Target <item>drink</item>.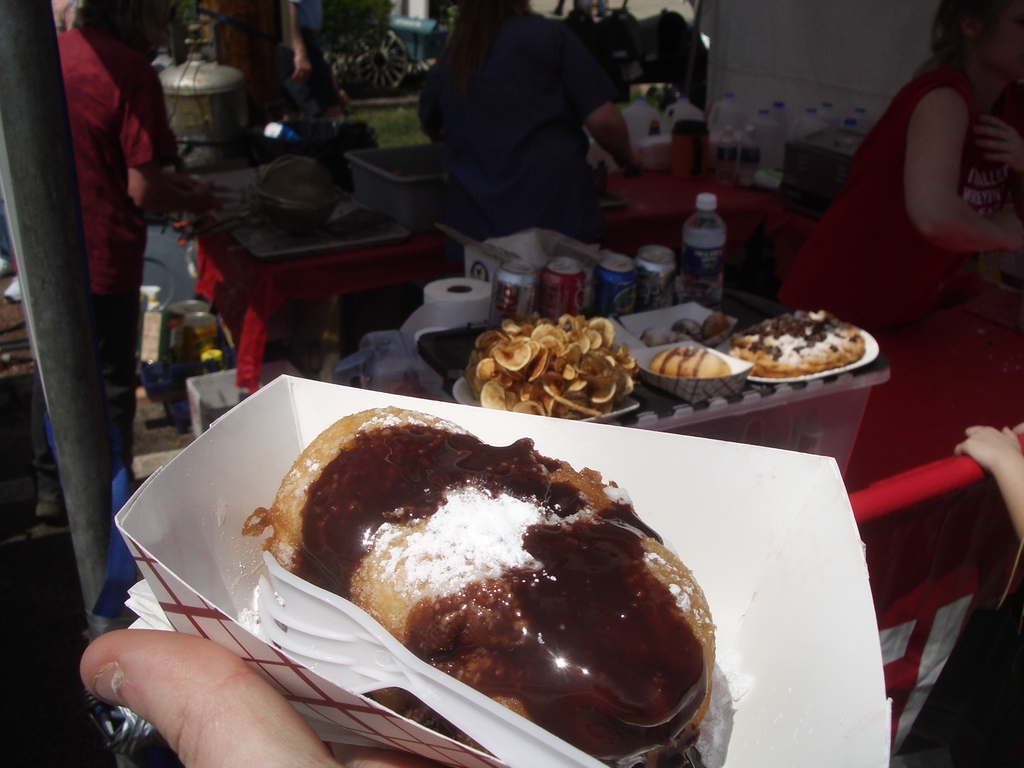
Target region: (677,194,730,312).
